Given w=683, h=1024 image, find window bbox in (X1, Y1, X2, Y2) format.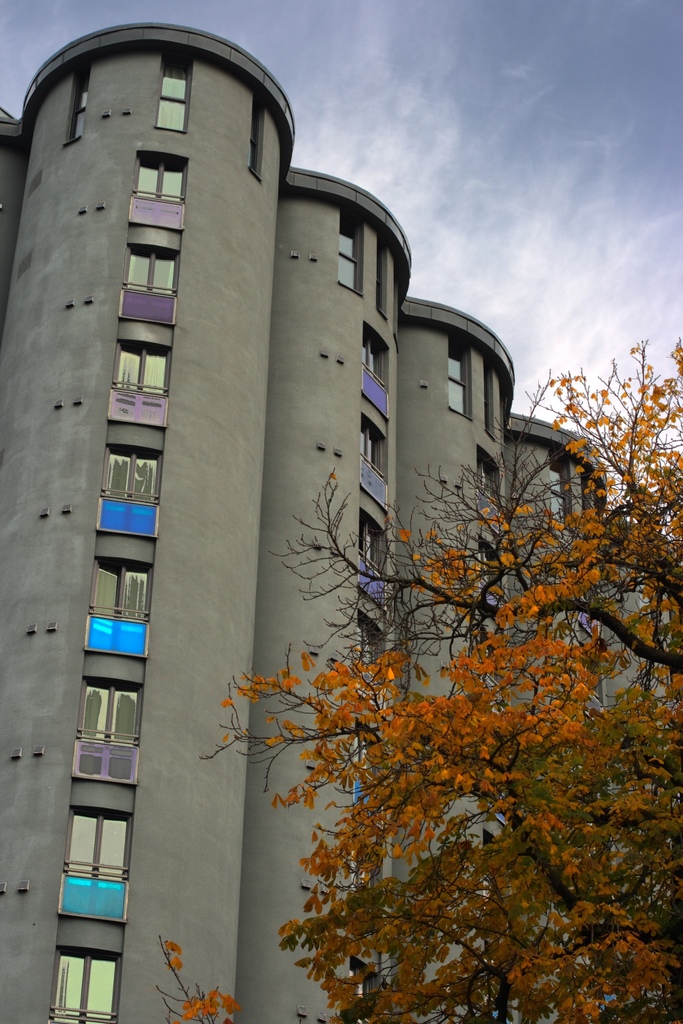
(70, 65, 85, 141).
